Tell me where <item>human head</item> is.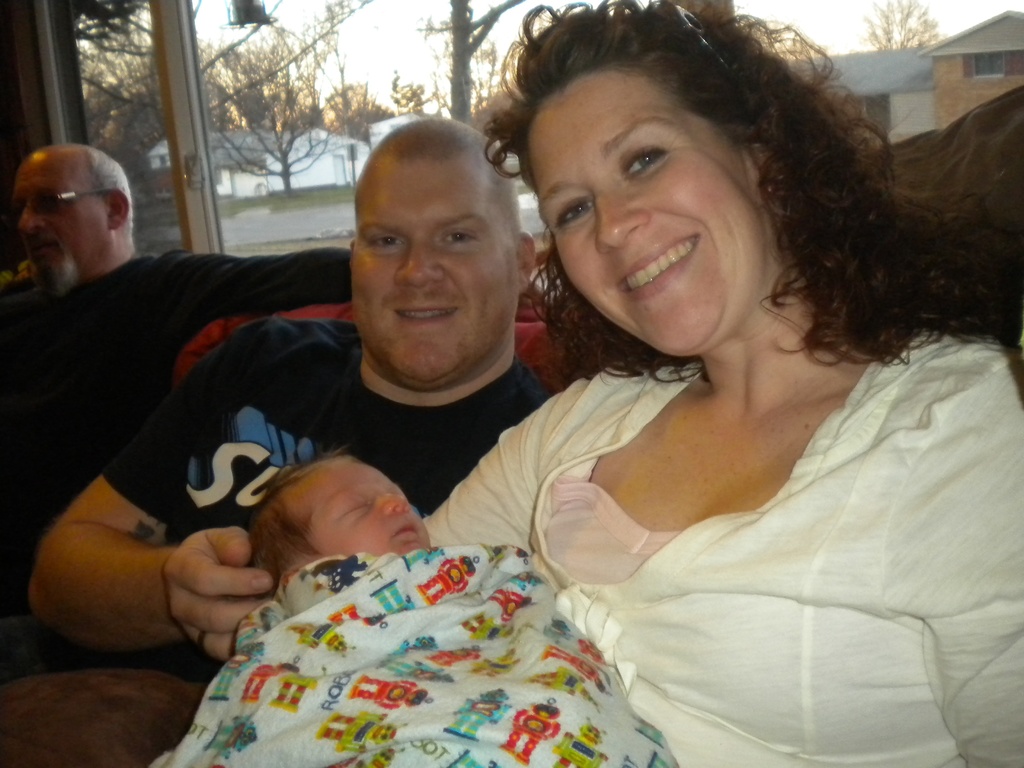
<item>human head</item> is at left=250, top=452, right=420, bottom=590.
